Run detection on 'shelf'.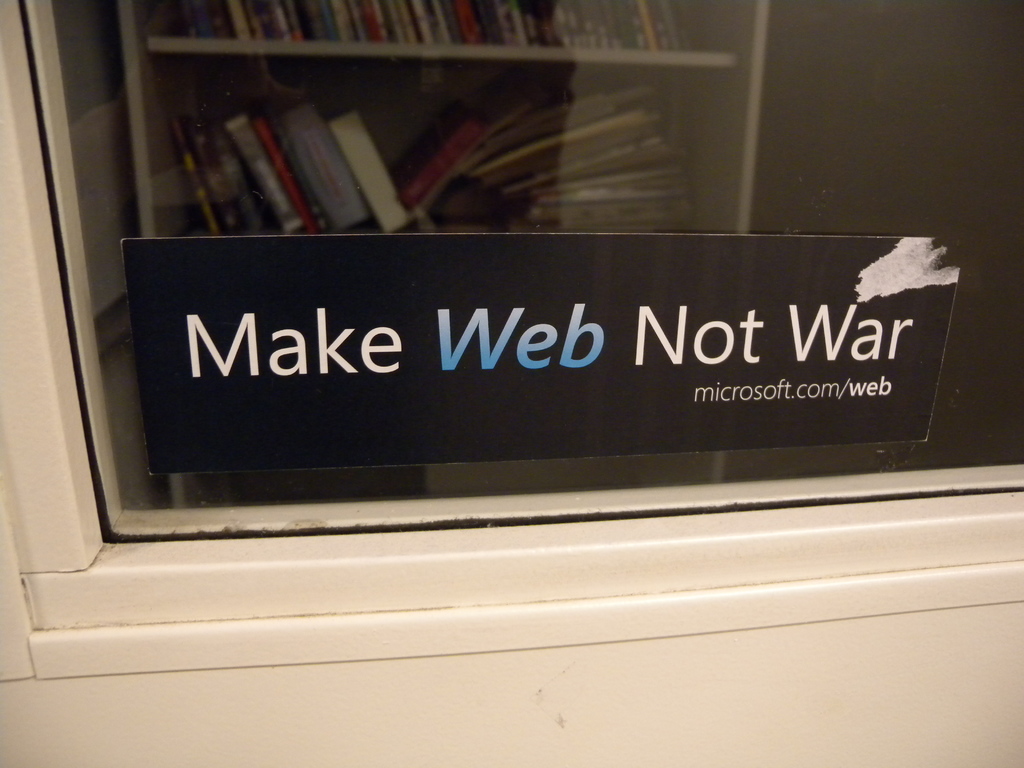
Result: [left=120, top=0, right=759, bottom=66].
